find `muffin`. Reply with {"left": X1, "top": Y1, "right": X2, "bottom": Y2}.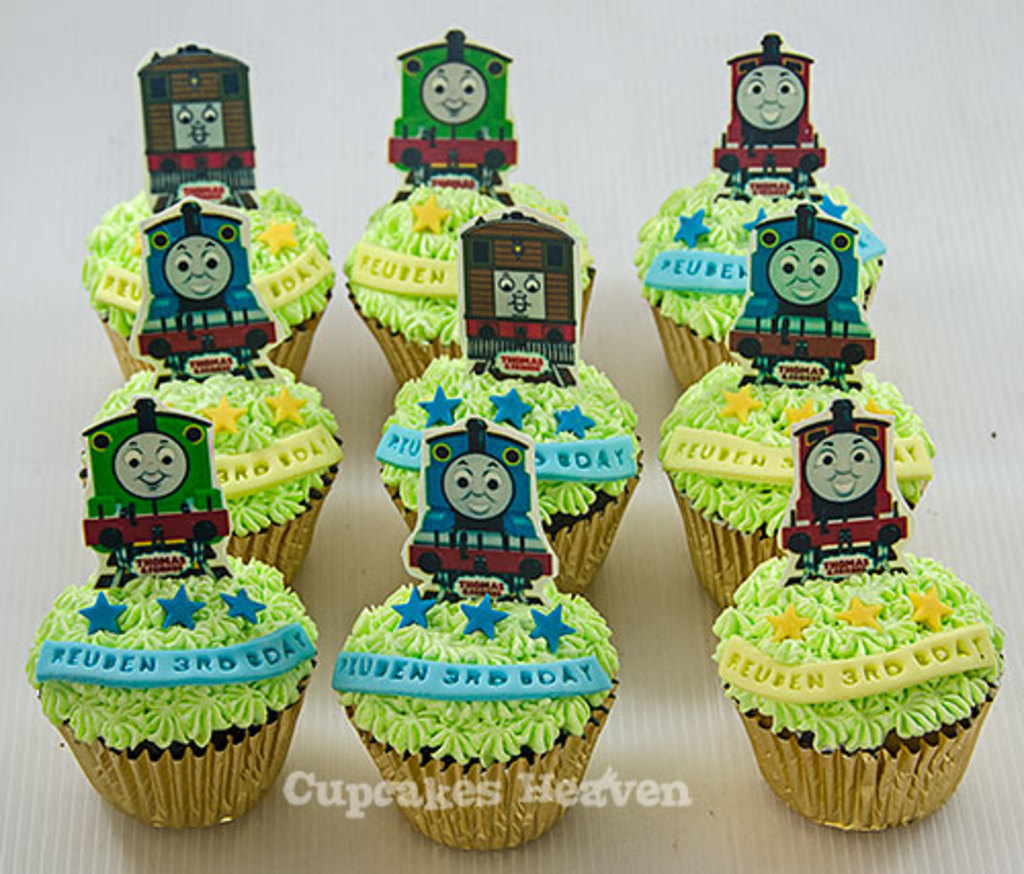
{"left": 25, "top": 553, "right": 317, "bottom": 829}.
